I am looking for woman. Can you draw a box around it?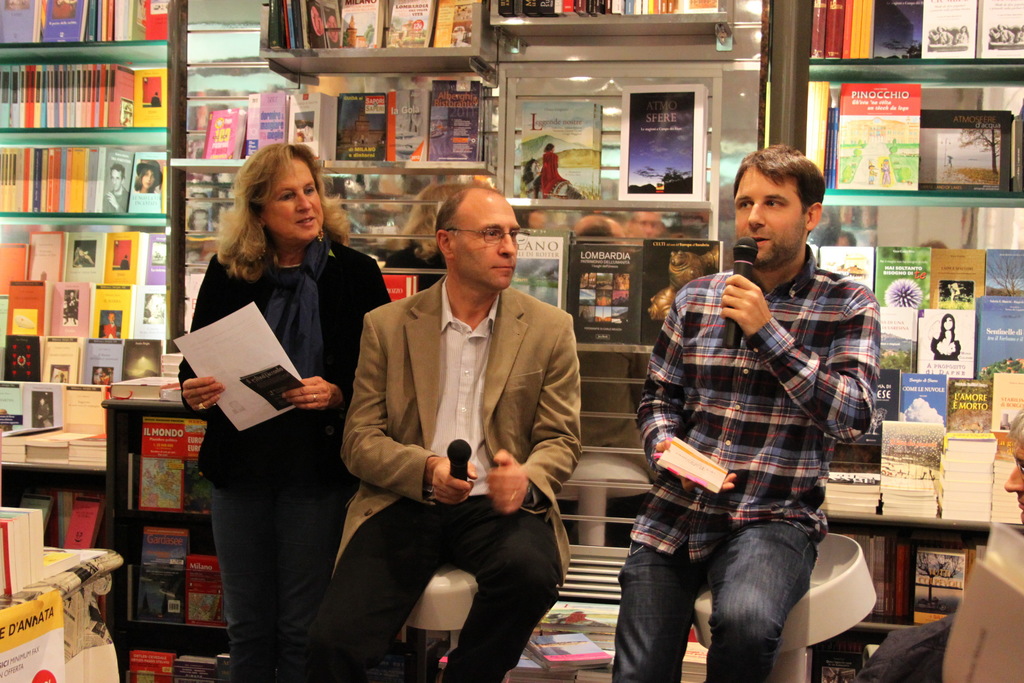
Sure, the bounding box is [931,313,960,359].
